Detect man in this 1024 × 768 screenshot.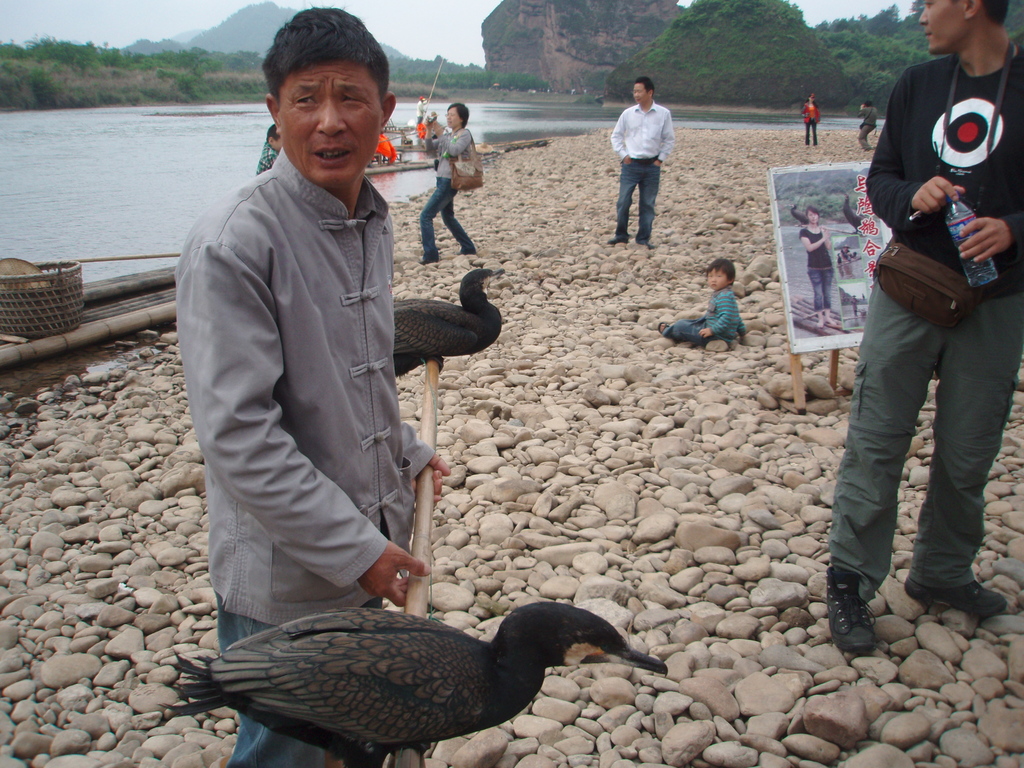
Detection: crop(822, 12, 1018, 639).
